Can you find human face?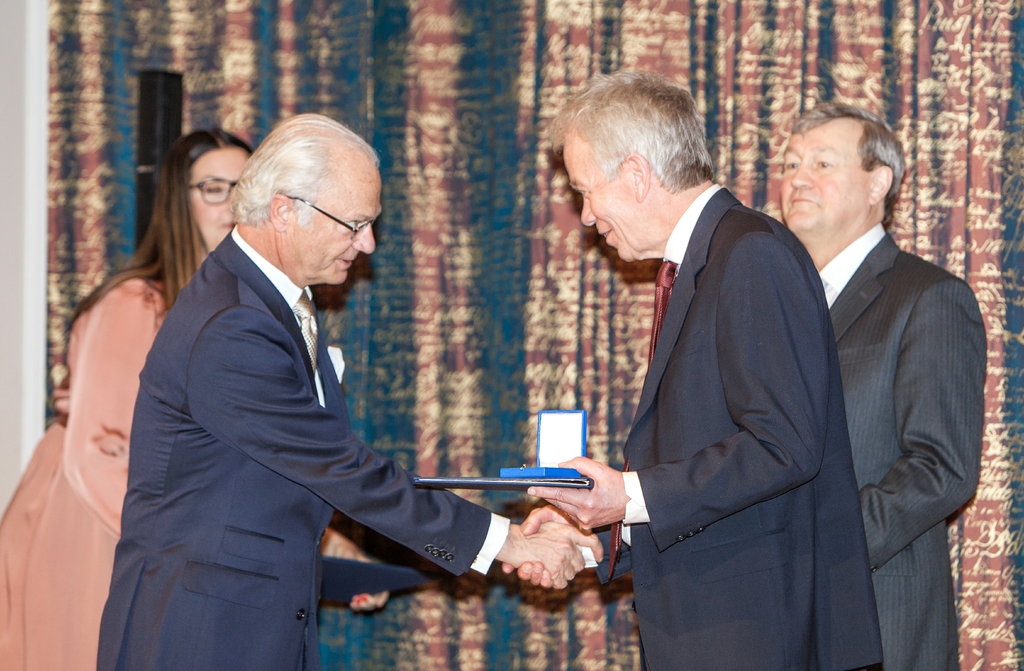
Yes, bounding box: <box>561,125,636,259</box>.
